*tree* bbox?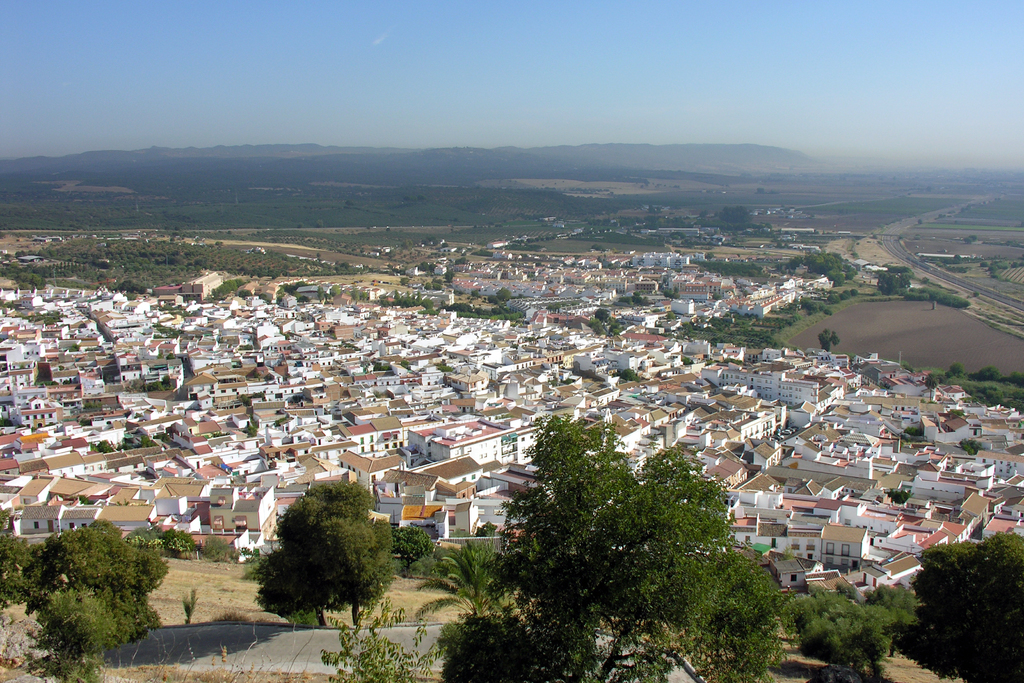
<region>816, 331, 840, 351</region>
